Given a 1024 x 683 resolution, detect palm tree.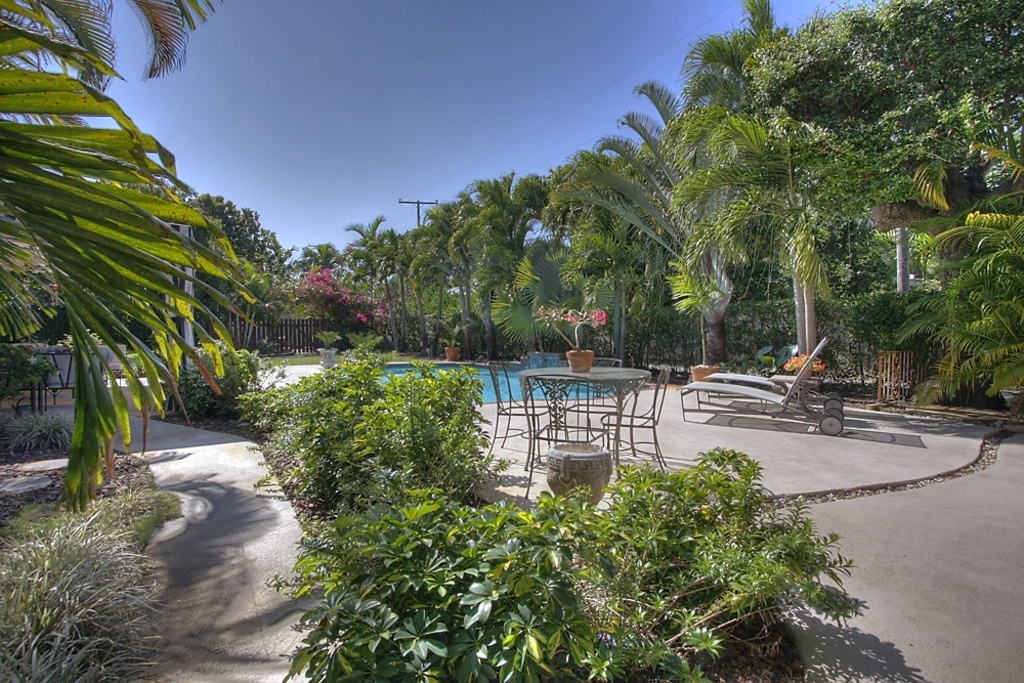
<box>409,205,487,335</box>.
